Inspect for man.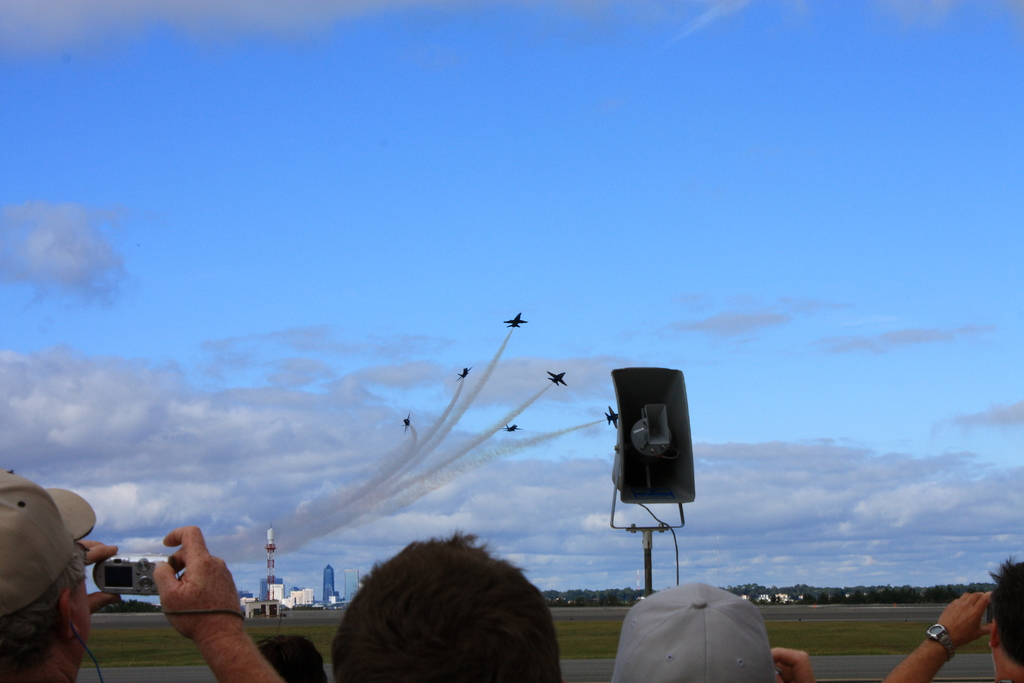
Inspection: 881, 557, 1023, 682.
